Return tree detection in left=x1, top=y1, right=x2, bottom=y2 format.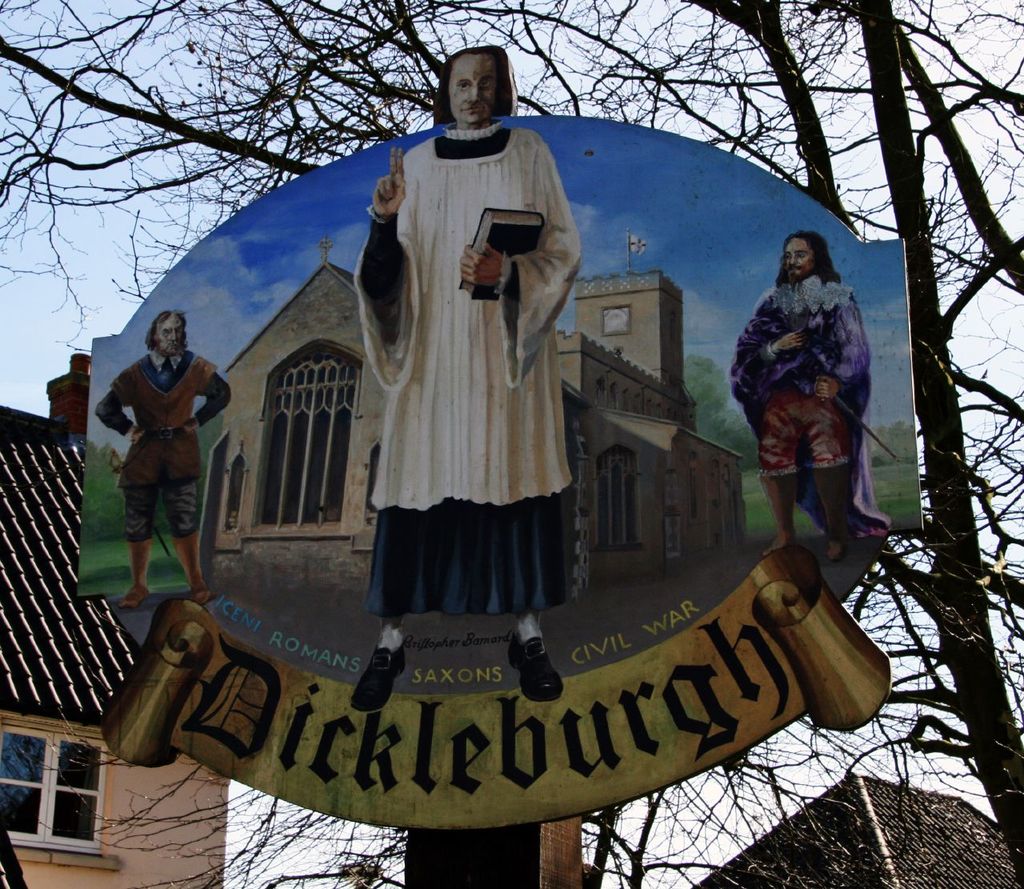
left=870, top=416, right=920, bottom=469.
